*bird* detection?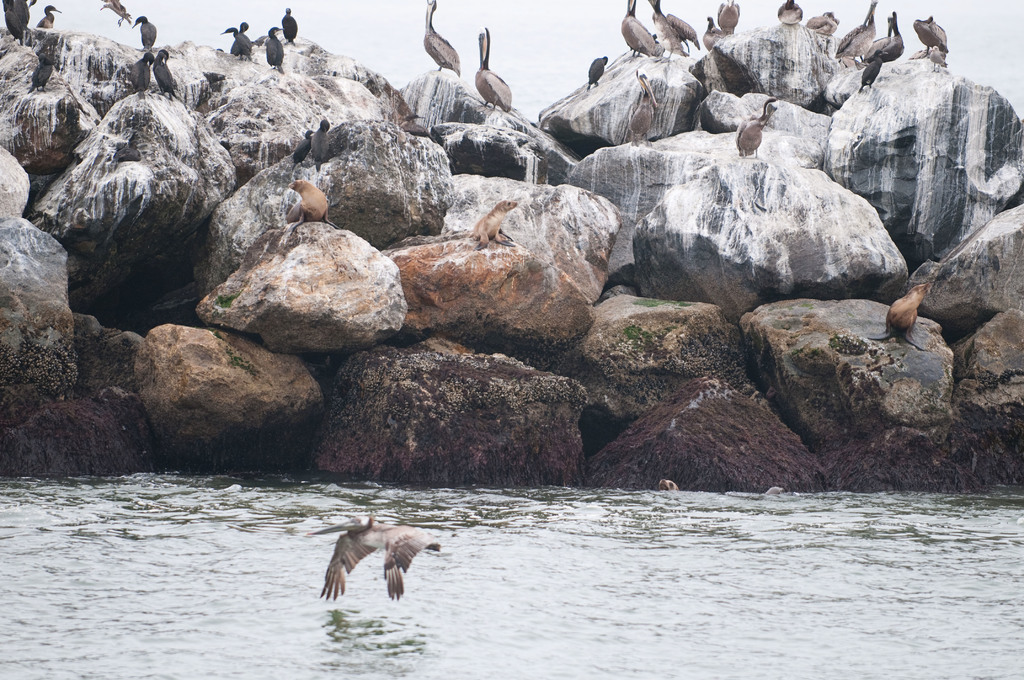
{"left": 718, "top": 0, "right": 743, "bottom": 41}
